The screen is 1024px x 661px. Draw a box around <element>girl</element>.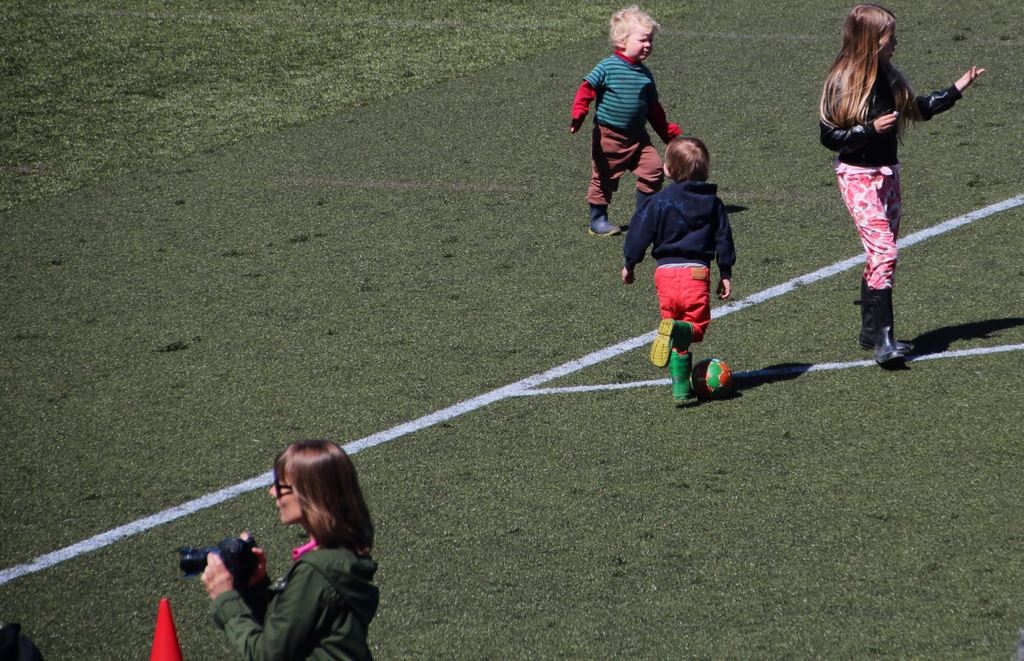
l=623, t=138, r=735, b=407.
